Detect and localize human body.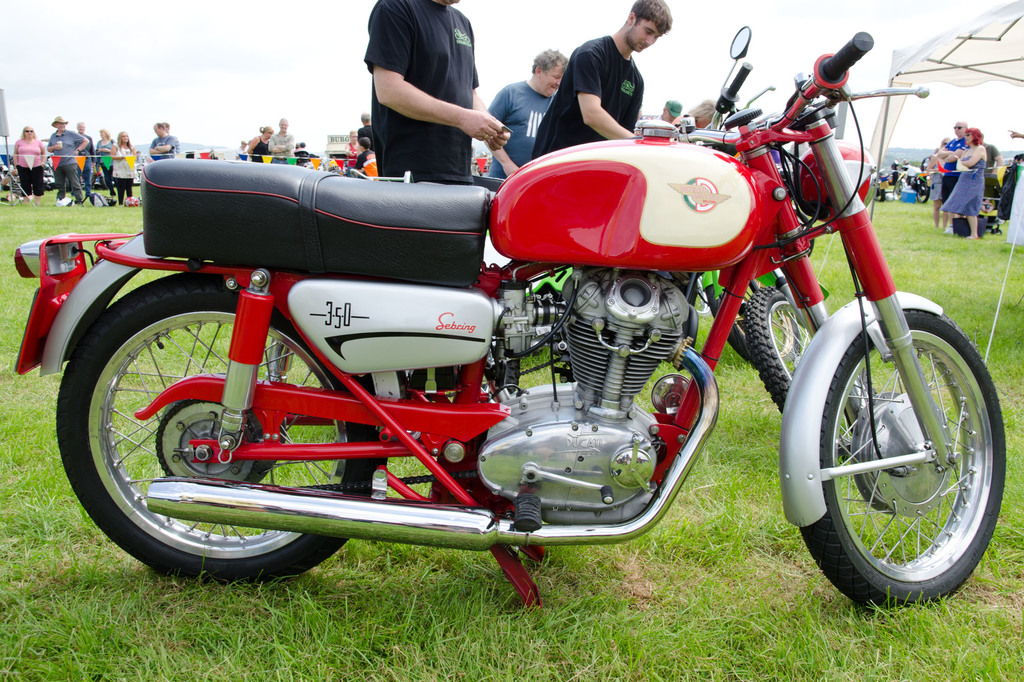
Localized at (left=372, top=0, right=509, bottom=182).
